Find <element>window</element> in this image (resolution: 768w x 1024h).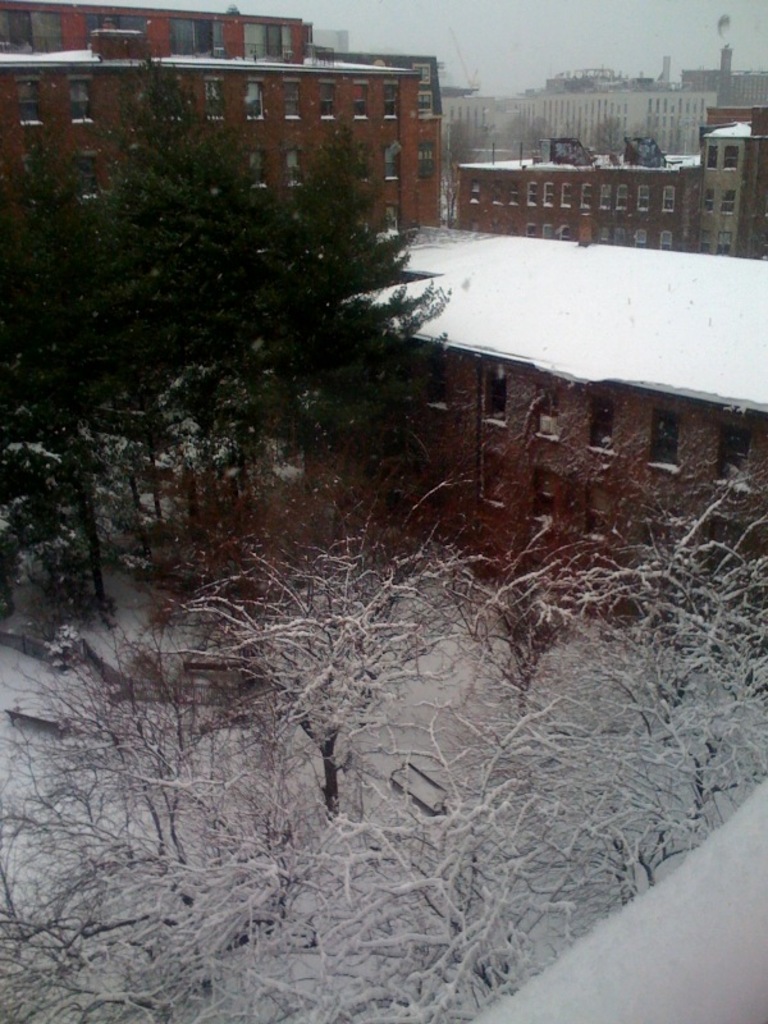
detection(614, 223, 628, 242).
